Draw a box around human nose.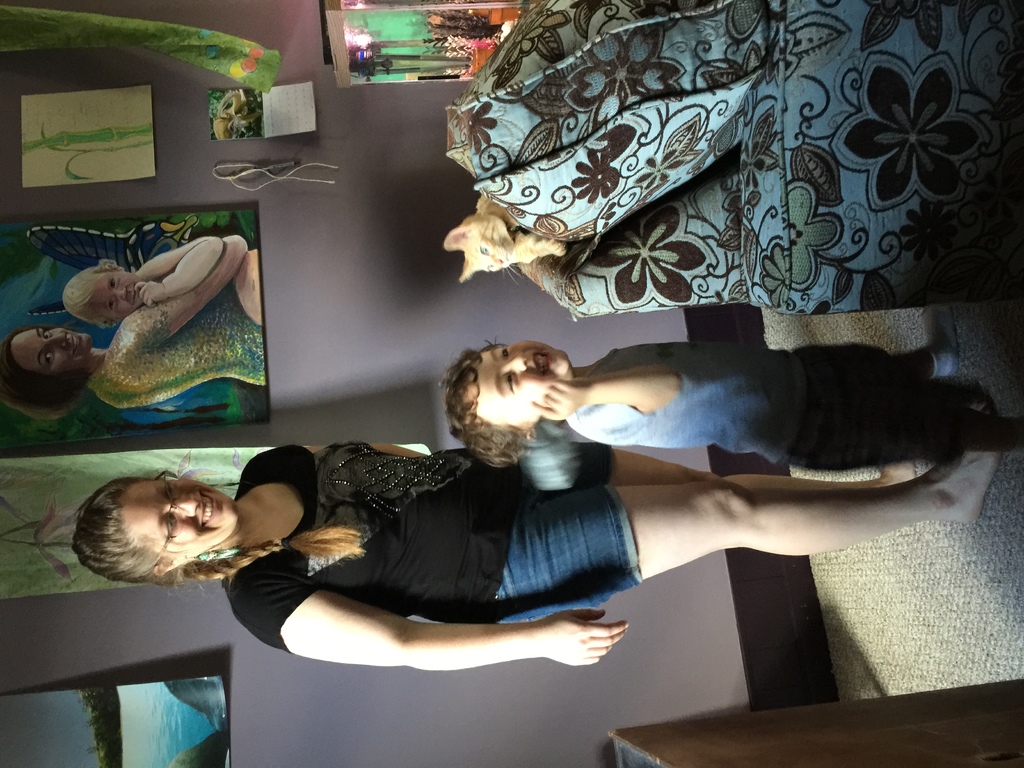
[left=46, top=333, right=67, bottom=344].
